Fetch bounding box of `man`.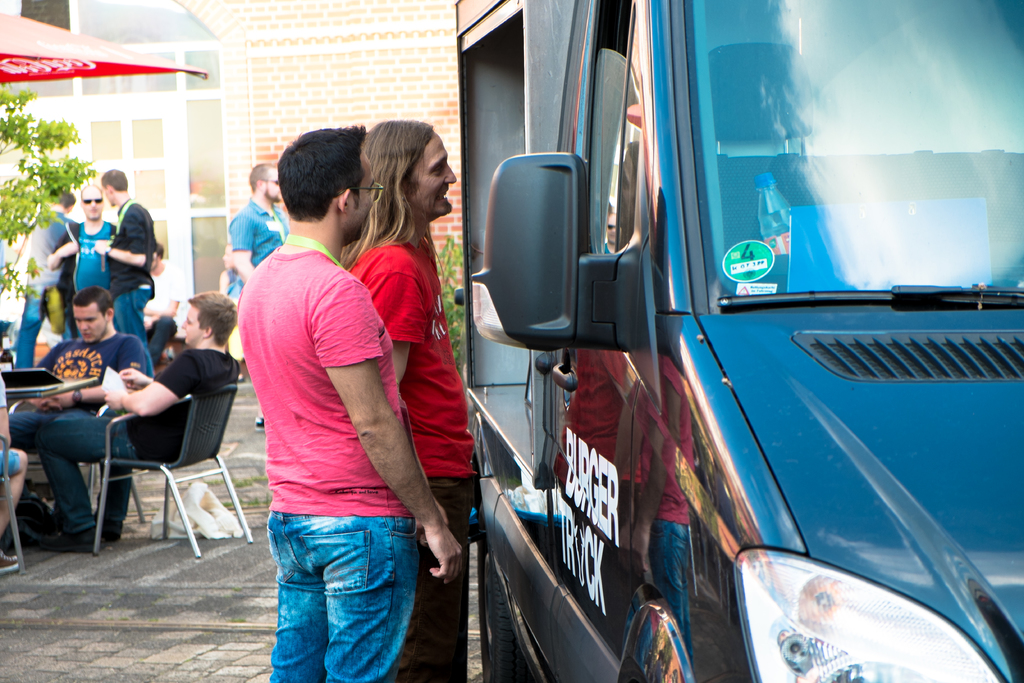
Bbox: pyautogui.locateOnScreen(95, 168, 157, 378).
